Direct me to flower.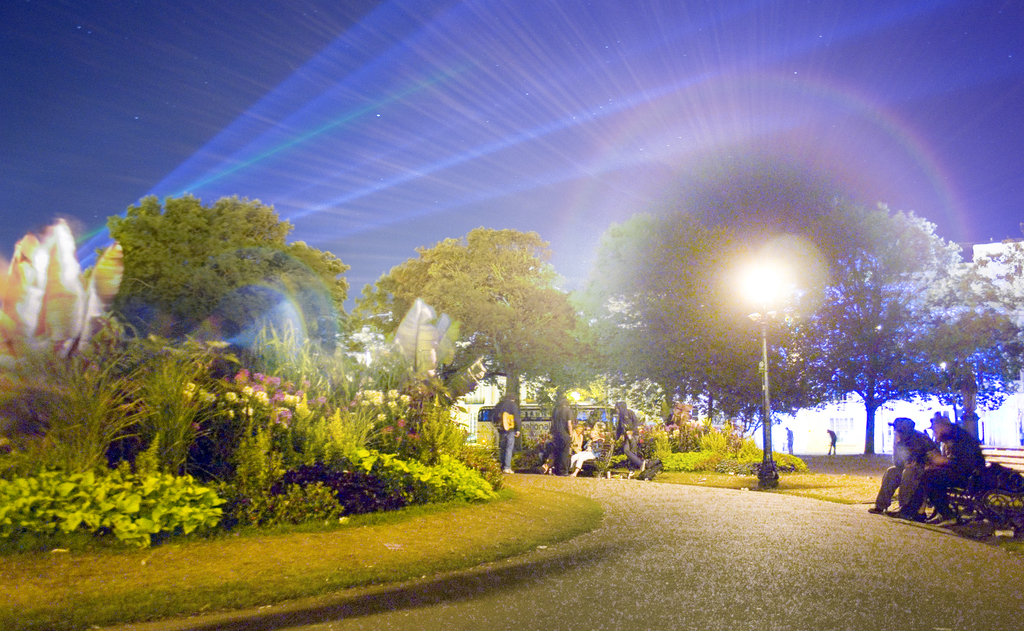
Direction: BBox(178, 384, 193, 405).
